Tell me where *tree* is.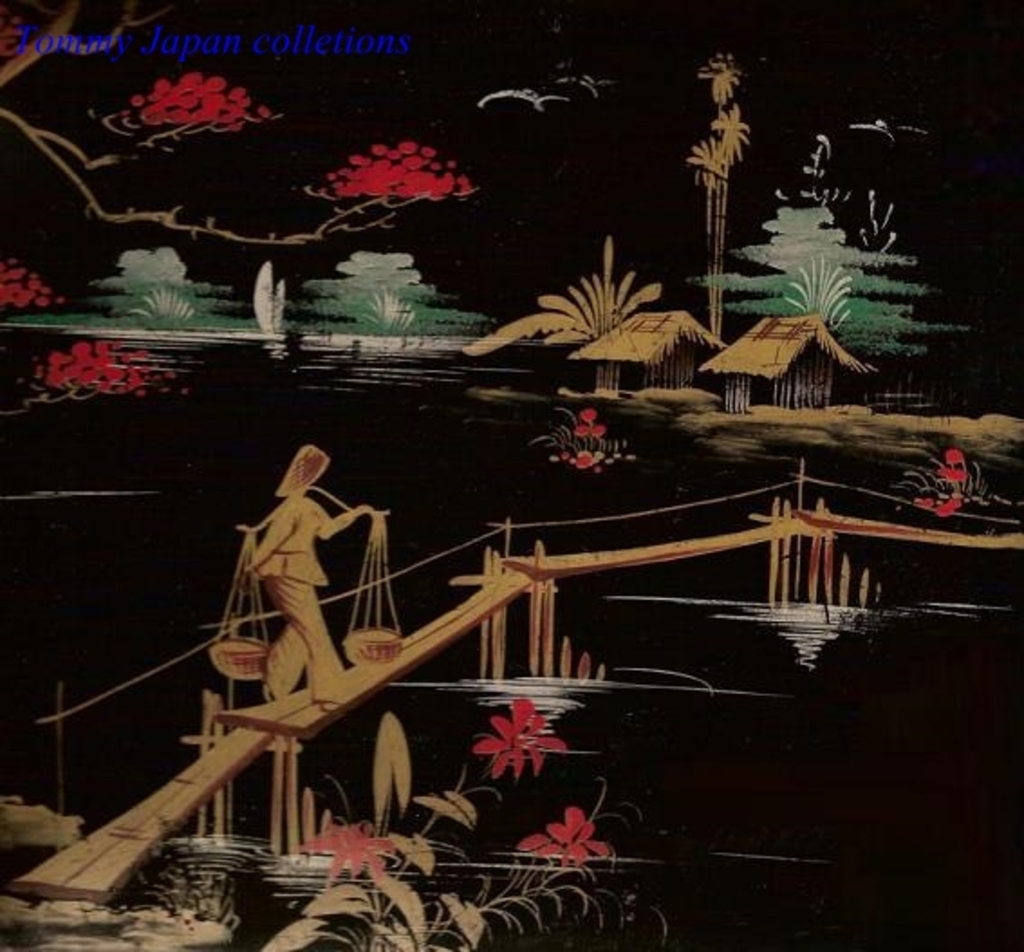
*tree* is at x1=694 y1=204 x2=964 y2=352.
